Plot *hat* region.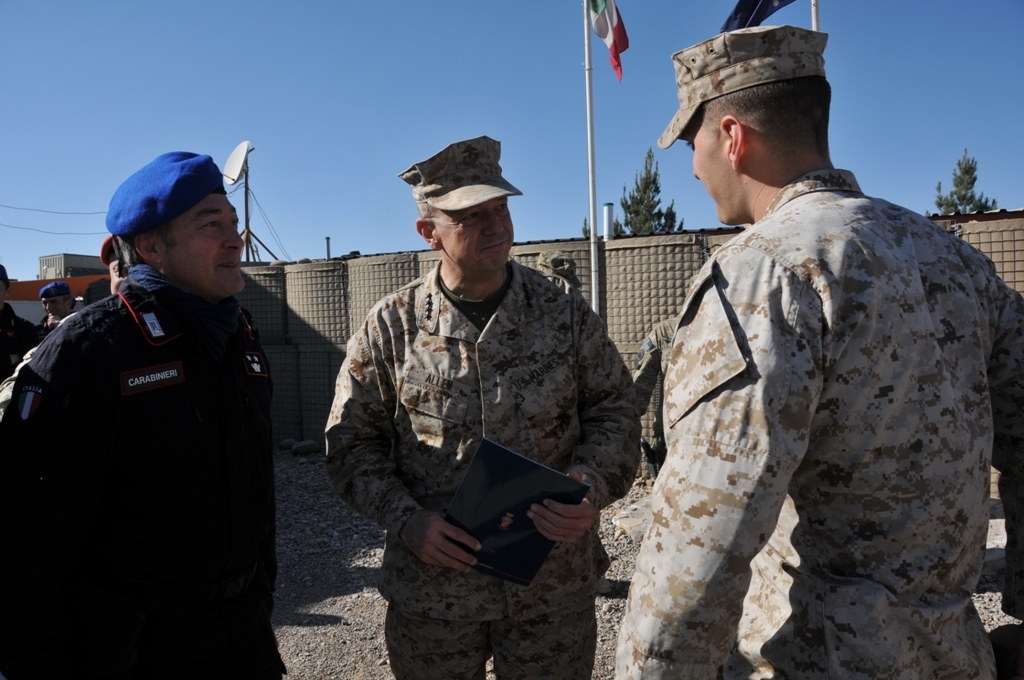
Plotted at locate(397, 136, 526, 217).
